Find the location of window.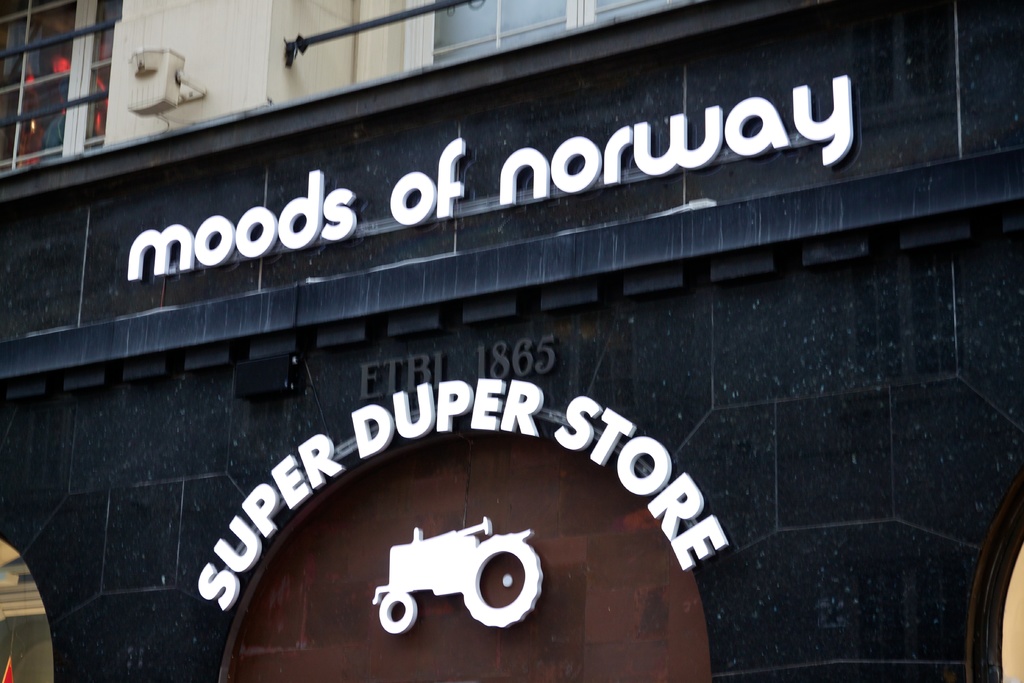
Location: <box>0,0,123,183</box>.
